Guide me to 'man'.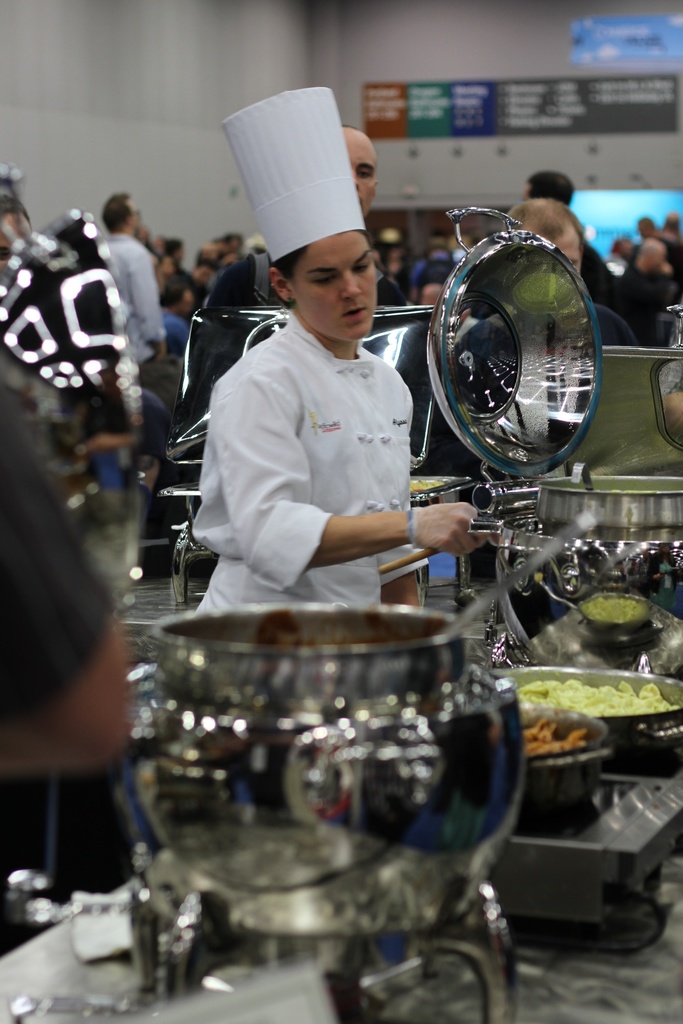
Guidance: left=499, top=194, right=636, bottom=349.
